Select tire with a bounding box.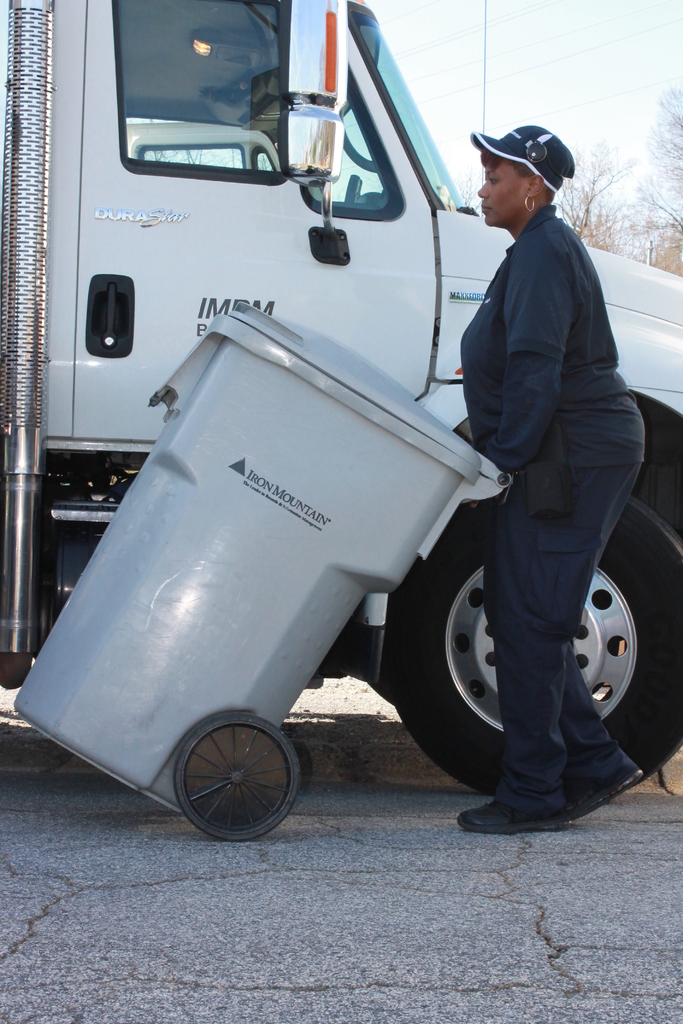
bbox=[398, 486, 652, 820].
